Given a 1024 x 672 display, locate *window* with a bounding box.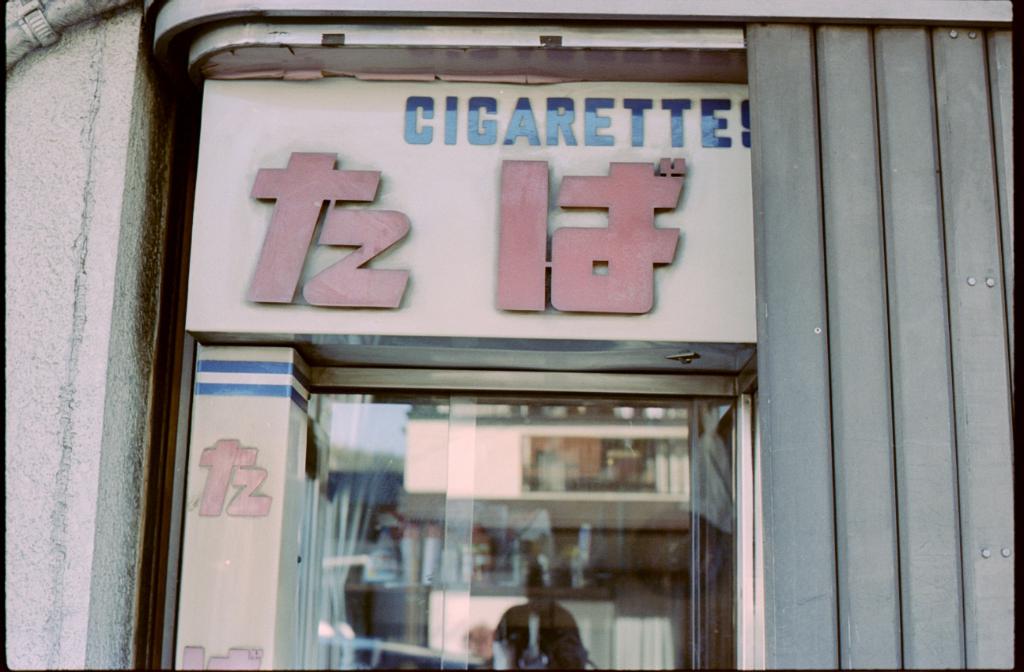
Located: BBox(295, 353, 773, 629).
